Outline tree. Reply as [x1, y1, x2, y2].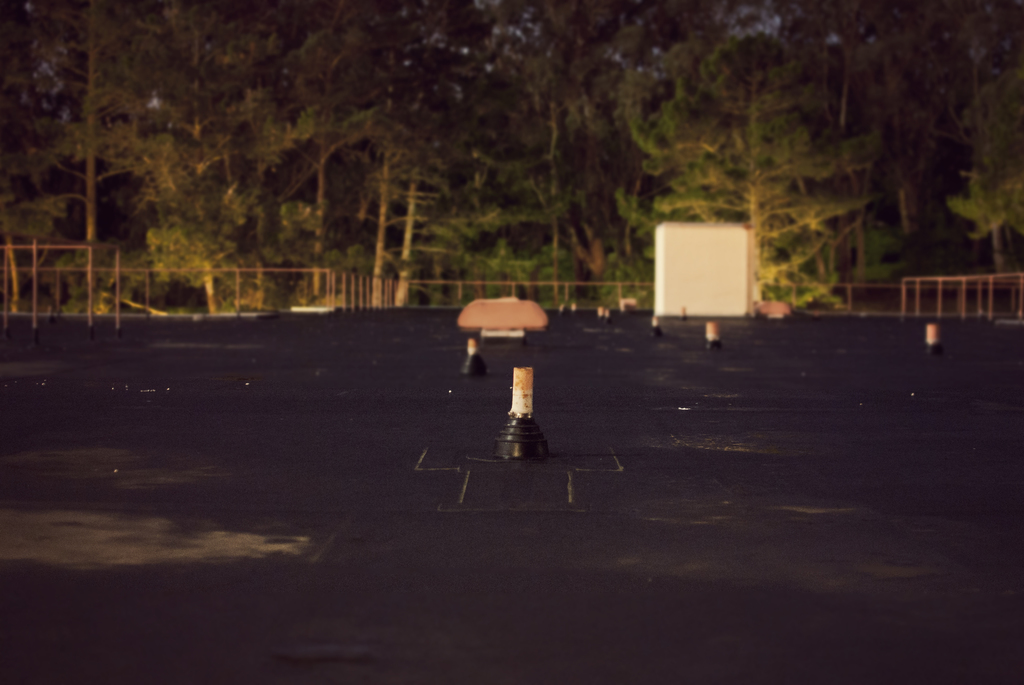
[885, 0, 1023, 309].
